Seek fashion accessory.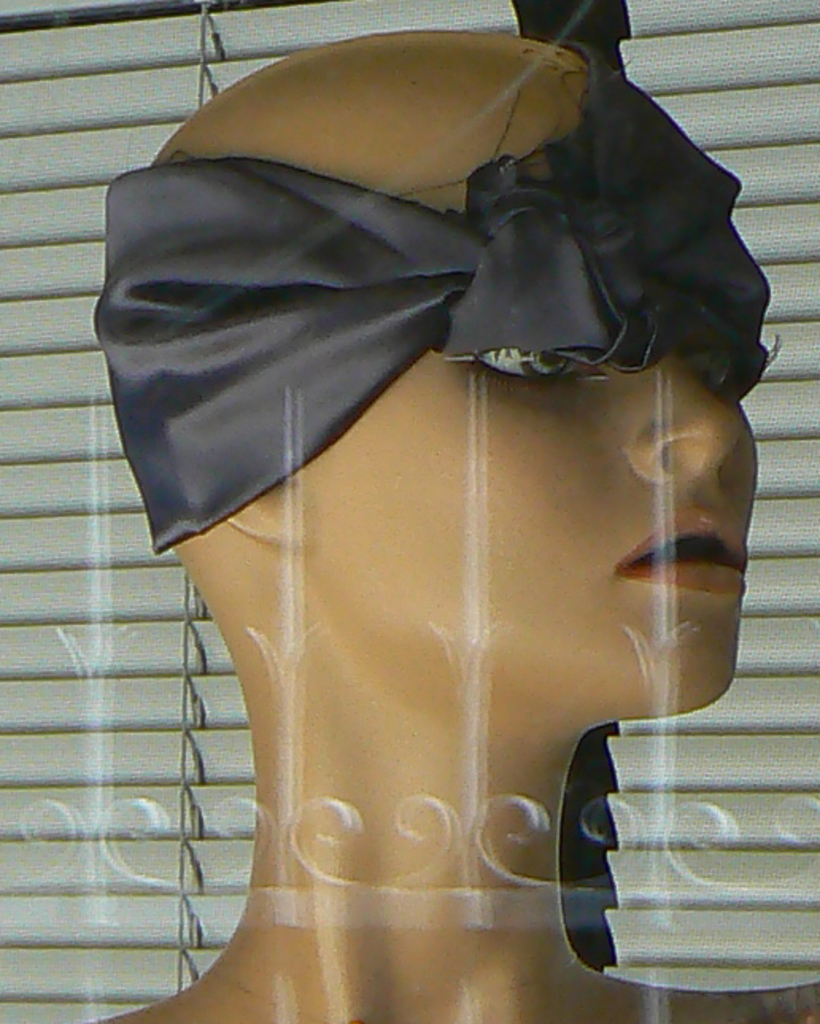
rect(95, 0, 791, 533).
